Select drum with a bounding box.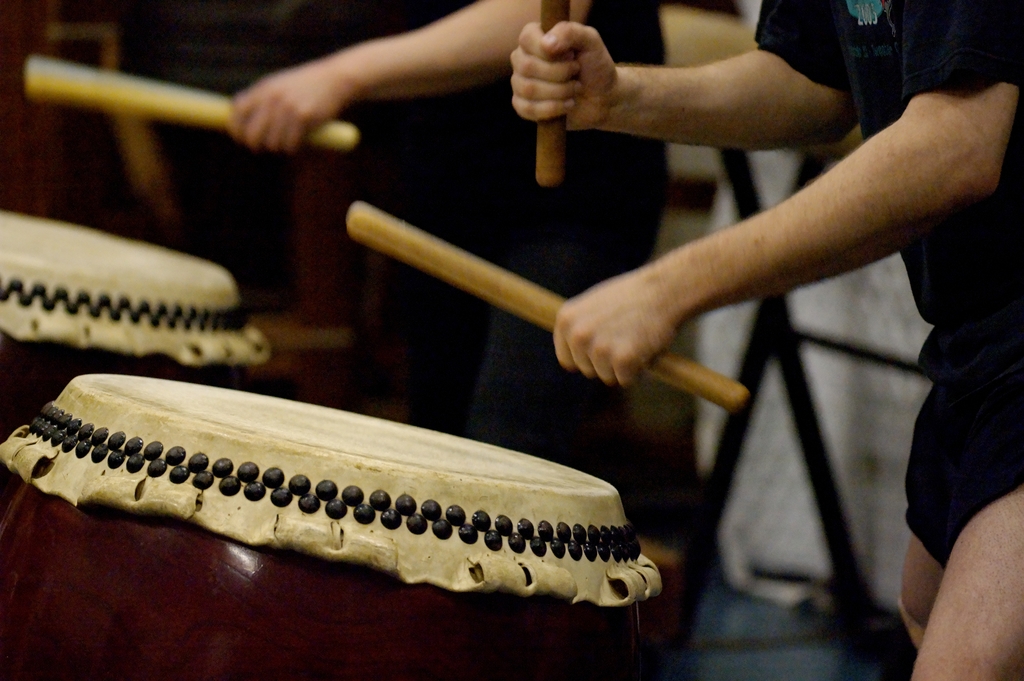
{"x1": 0, "y1": 217, "x2": 273, "y2": 441}.
